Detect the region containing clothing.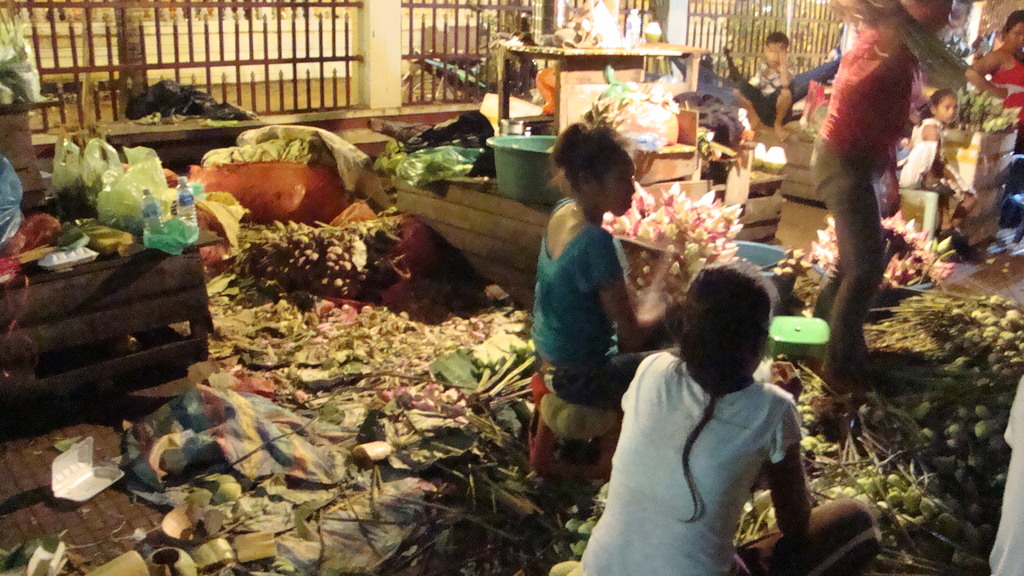
BBox(743, 44, 780, 125).
